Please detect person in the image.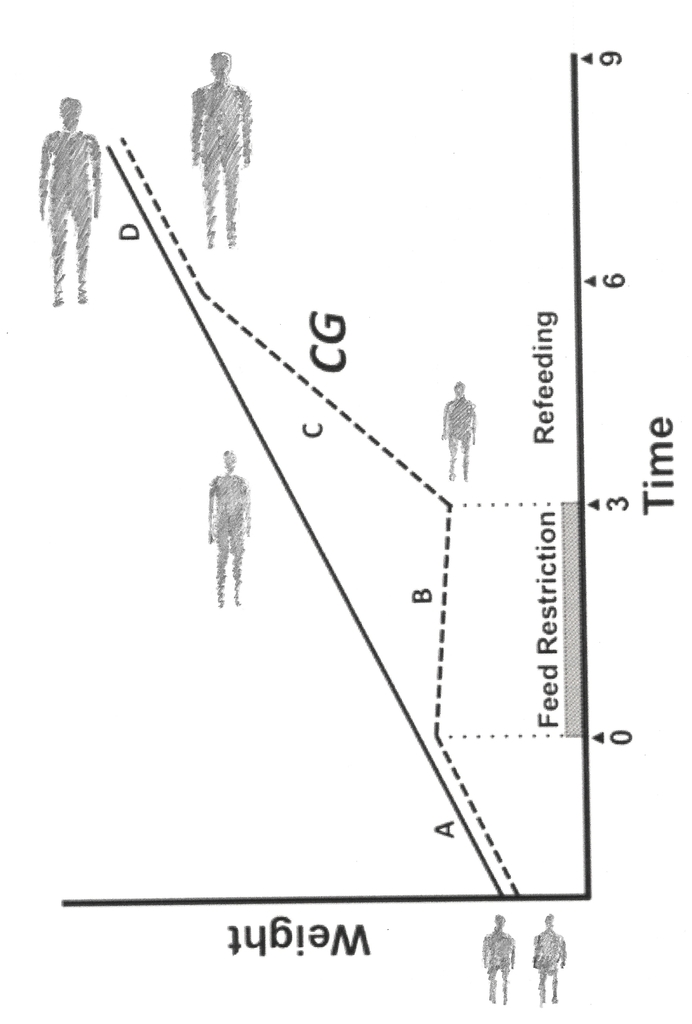
(440,376,475,483).
